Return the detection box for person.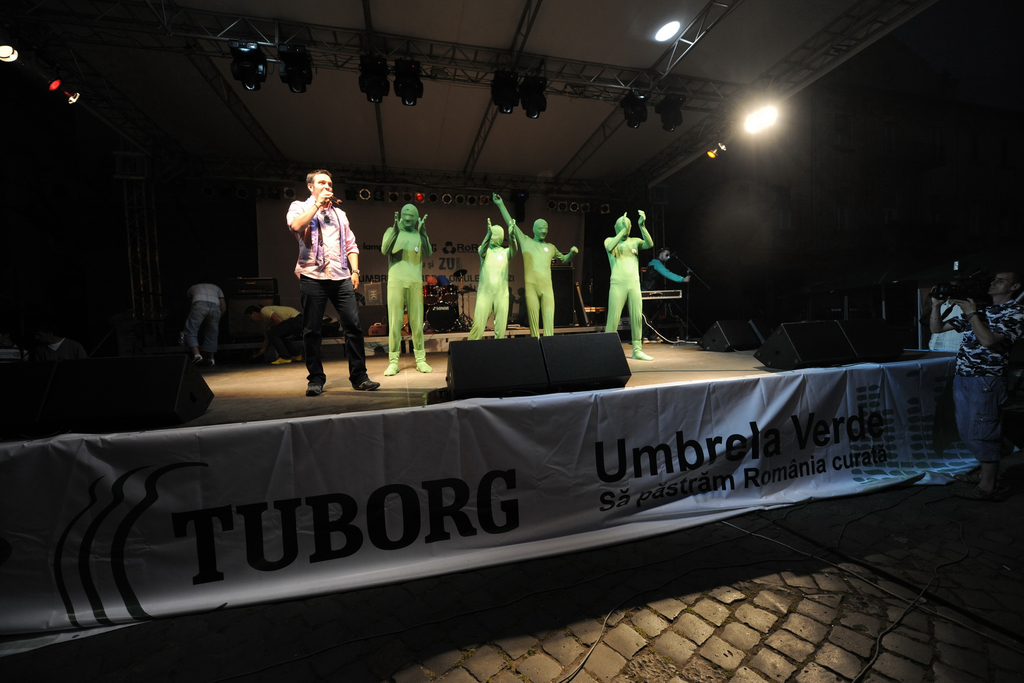
(278,170,383,398).
